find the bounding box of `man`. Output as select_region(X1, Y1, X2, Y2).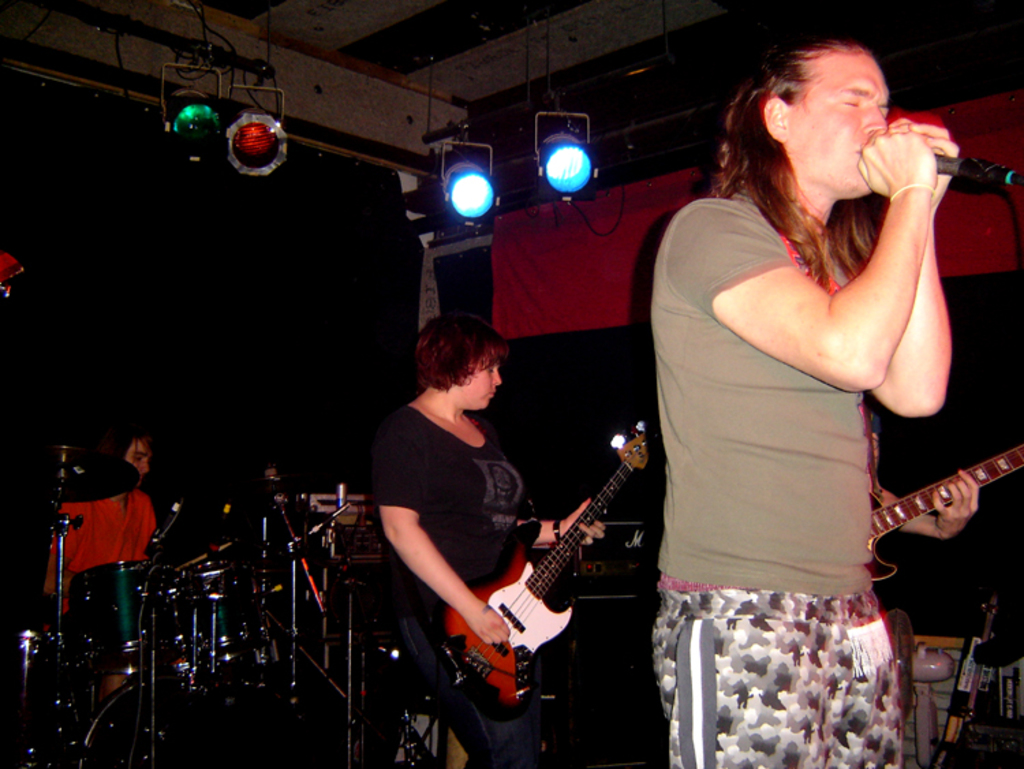
select_region(386, 279, 659, 757).
